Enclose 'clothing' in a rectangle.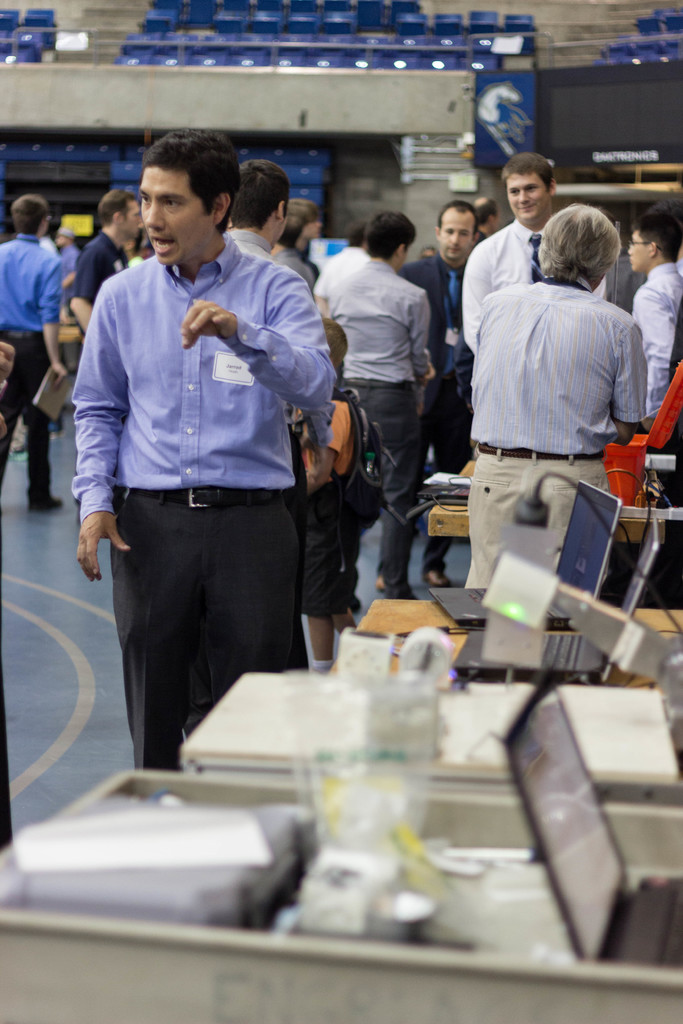
[x1=467, y1=281, x2=649, y2=591].
